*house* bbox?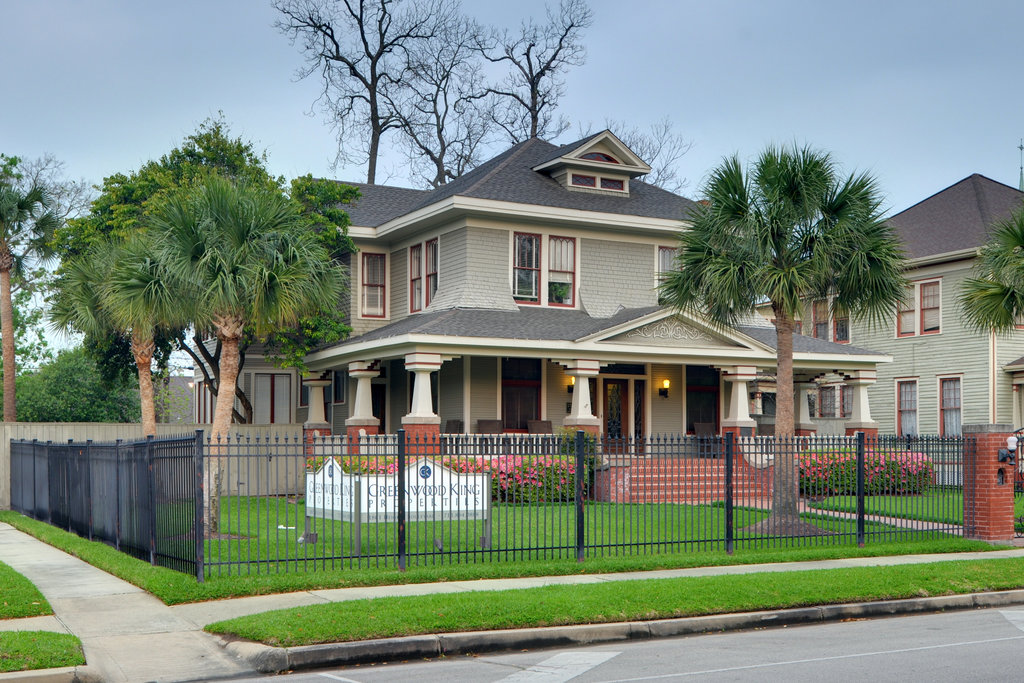
192,128,890,516
